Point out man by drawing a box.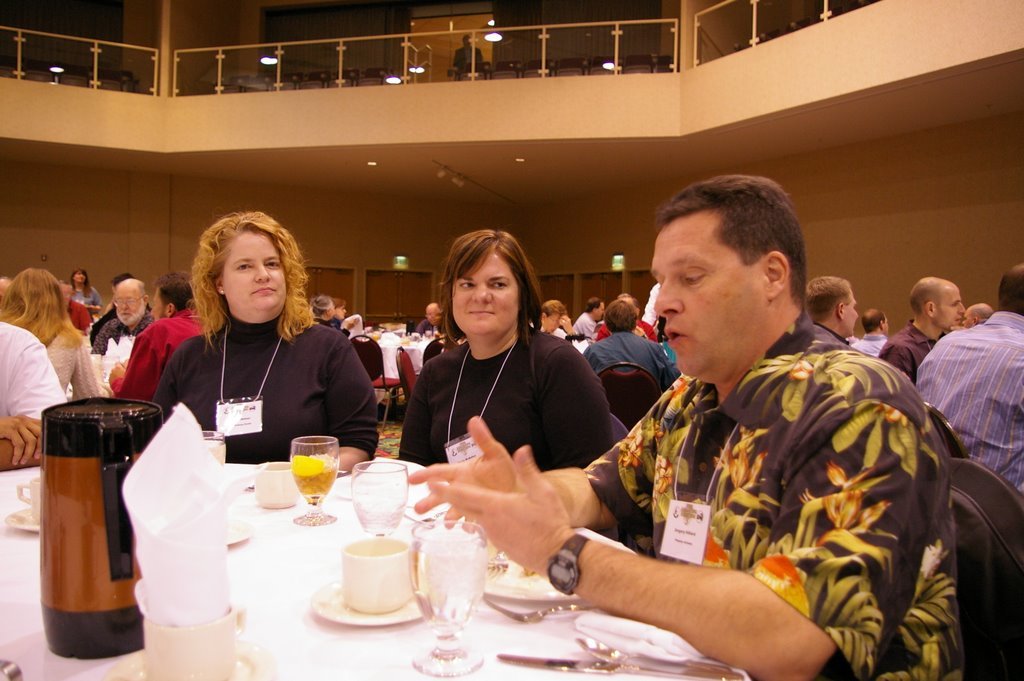
<bbox>400, 170, 957, 680</bbox>.
